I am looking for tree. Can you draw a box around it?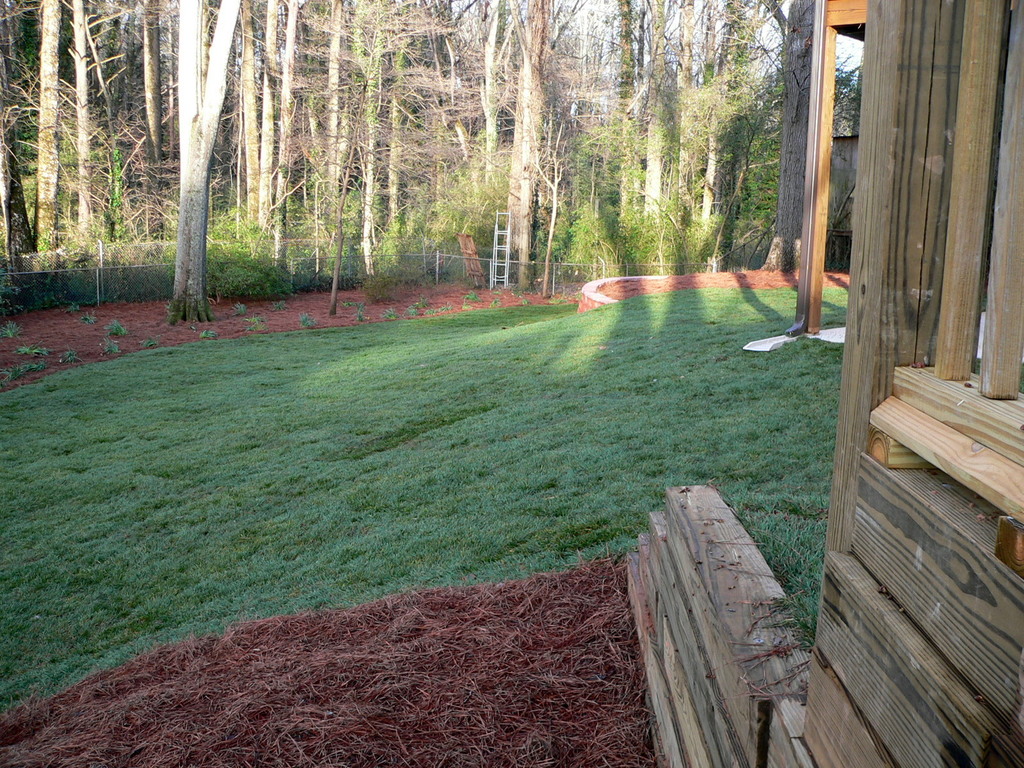
Sure, the bounding box is 254 0 277 239.
